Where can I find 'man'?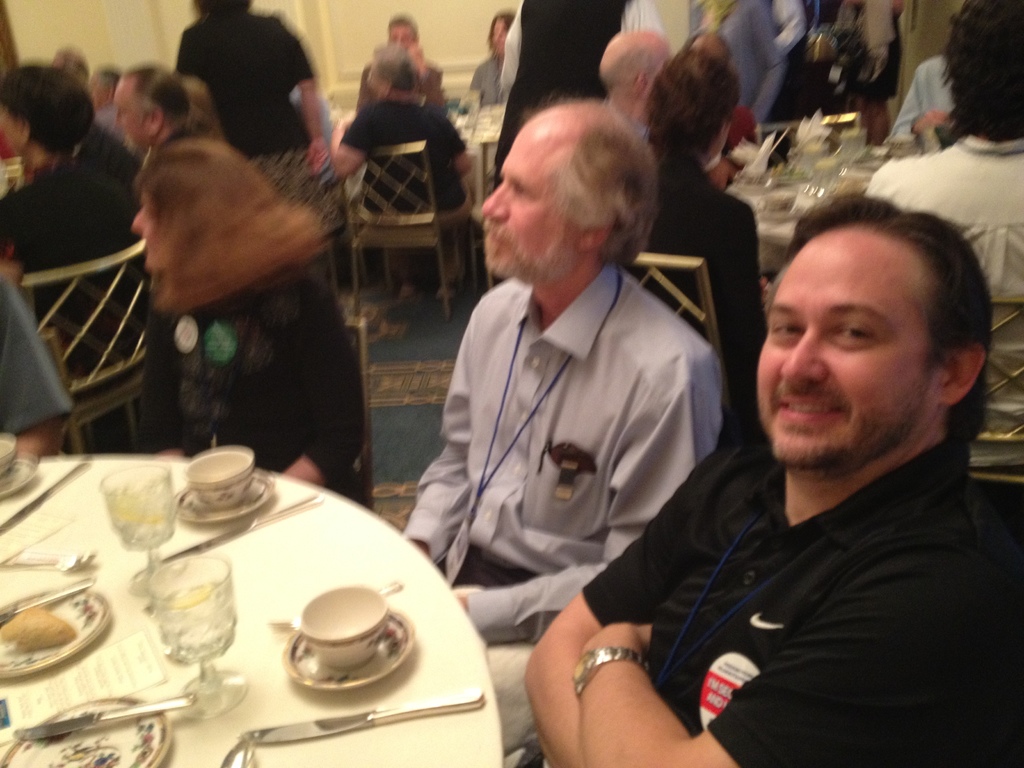
You can find it at x1=401, y1=99, x2=731, y2=746.
